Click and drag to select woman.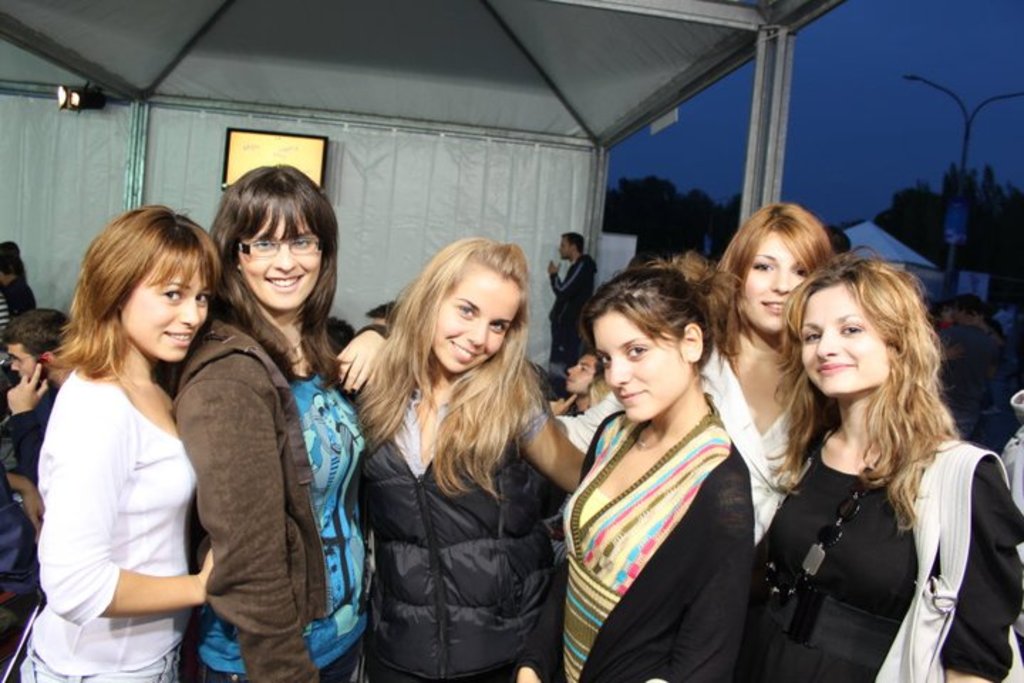
Selection: 346:238:589:682.
